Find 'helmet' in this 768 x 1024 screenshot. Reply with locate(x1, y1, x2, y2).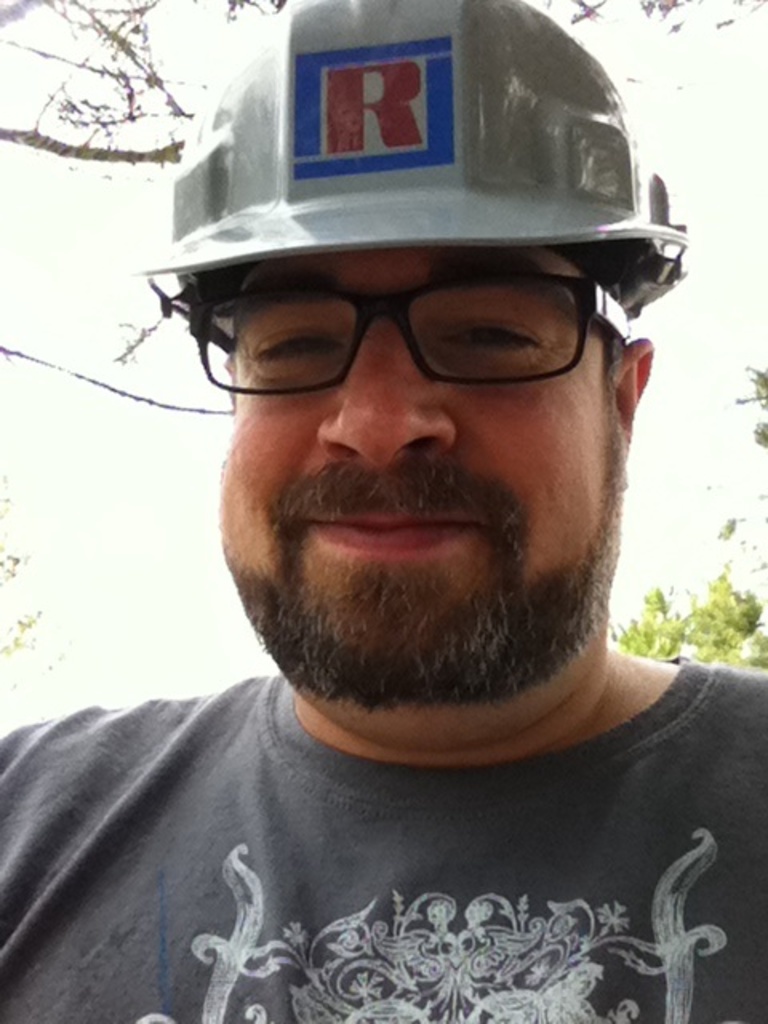
locate(134, 14, 712, 498).
